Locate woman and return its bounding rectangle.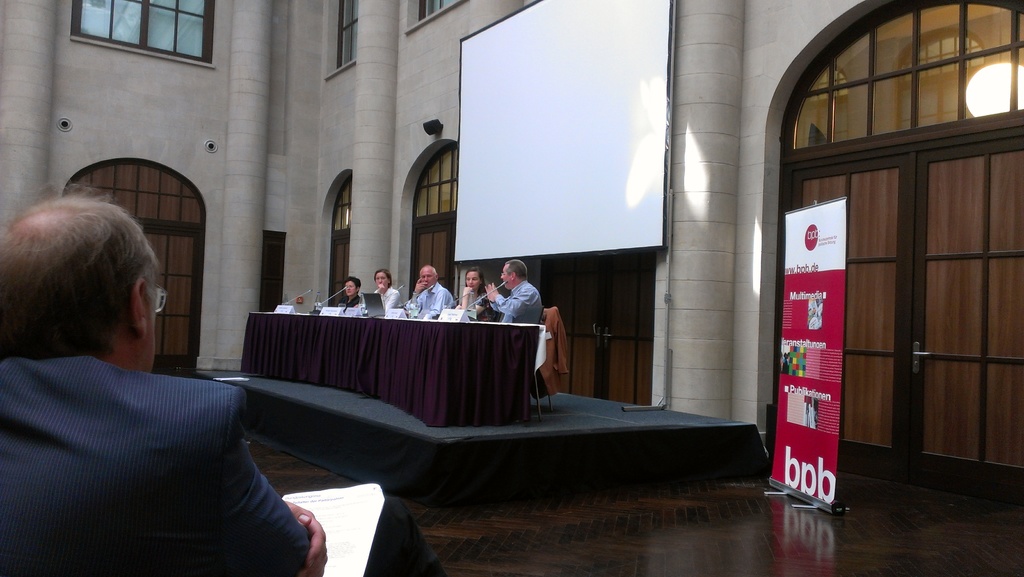
rect(376, 270, 397, 309).
